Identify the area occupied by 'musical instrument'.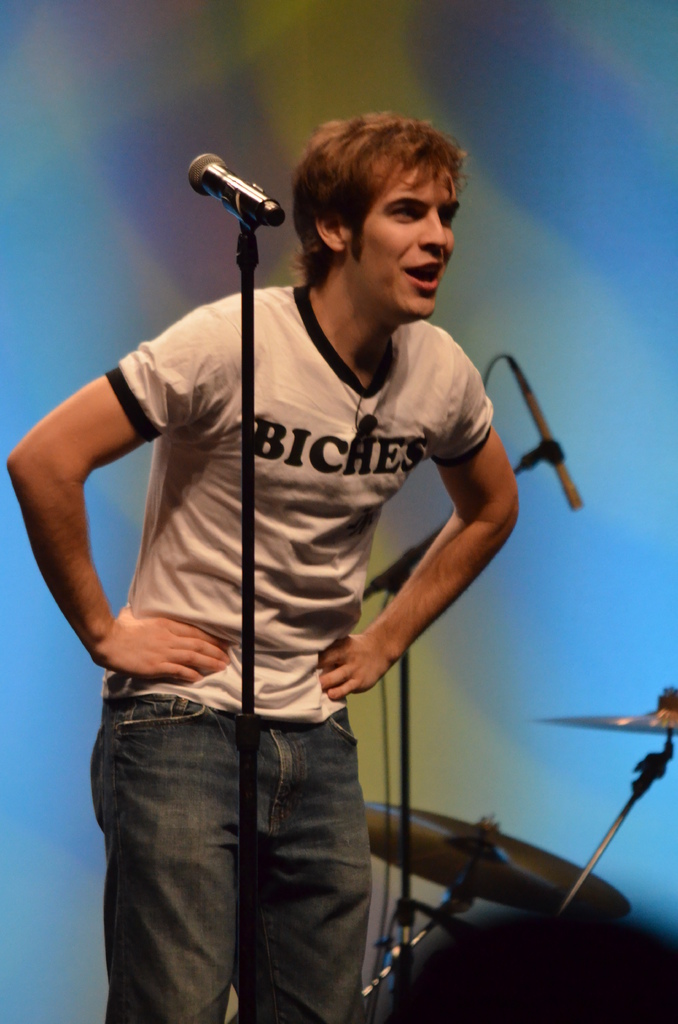
Area: (left=369, top=802, right=630, bottom=913).
